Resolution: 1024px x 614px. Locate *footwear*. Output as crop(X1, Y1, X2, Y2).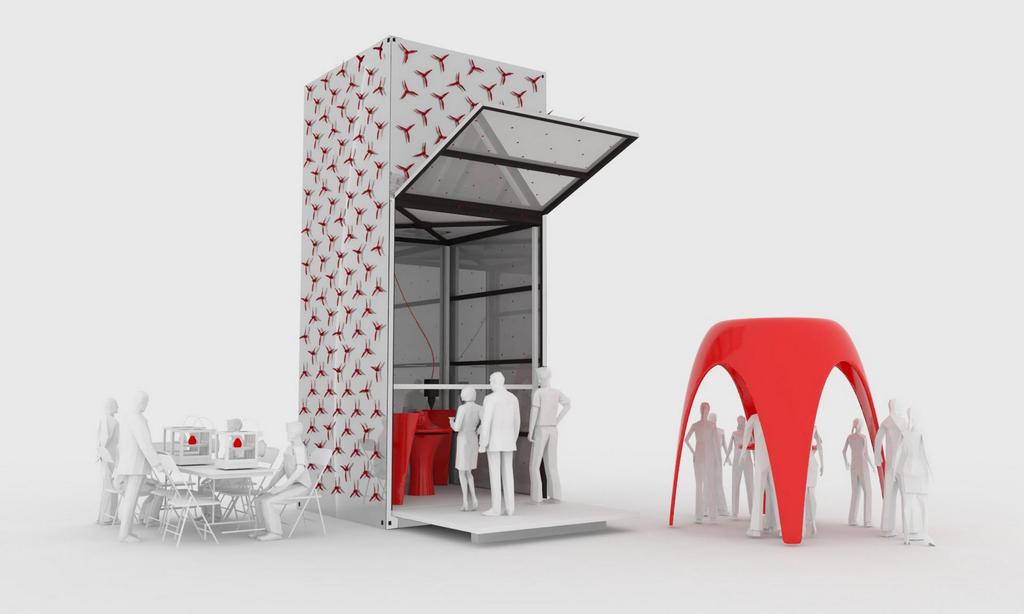
crop(255, 530, 278, 541).
